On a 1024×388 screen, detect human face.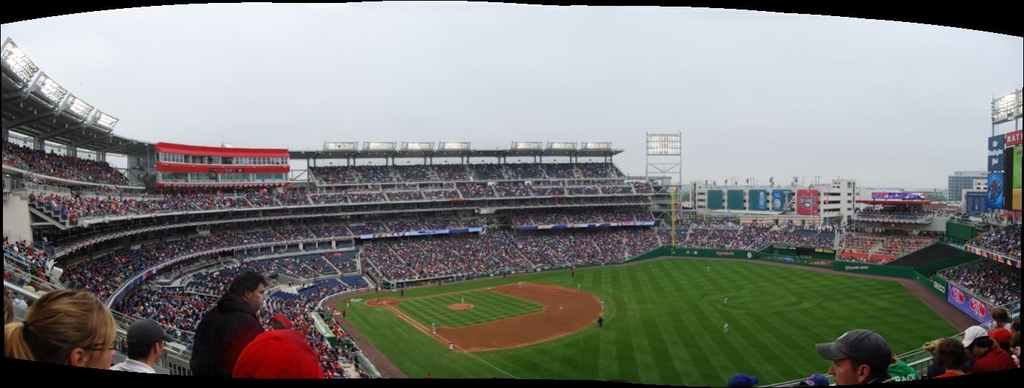
x1=825 y1=357 x2=857 y2=387.
